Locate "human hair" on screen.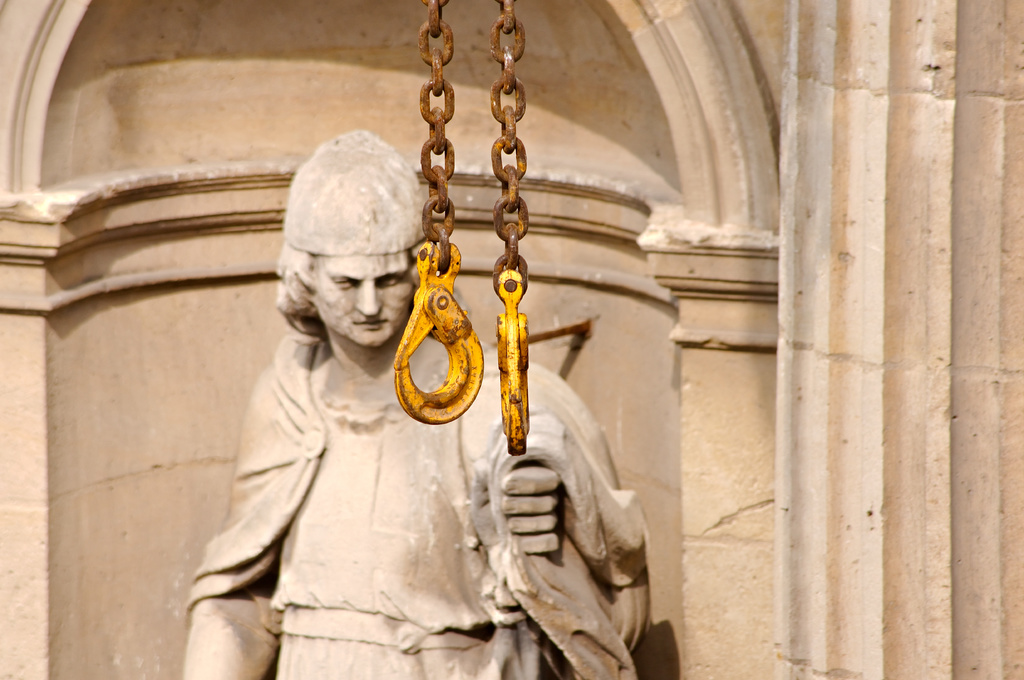
On screen at bbox(276, 239, 323, 331).
